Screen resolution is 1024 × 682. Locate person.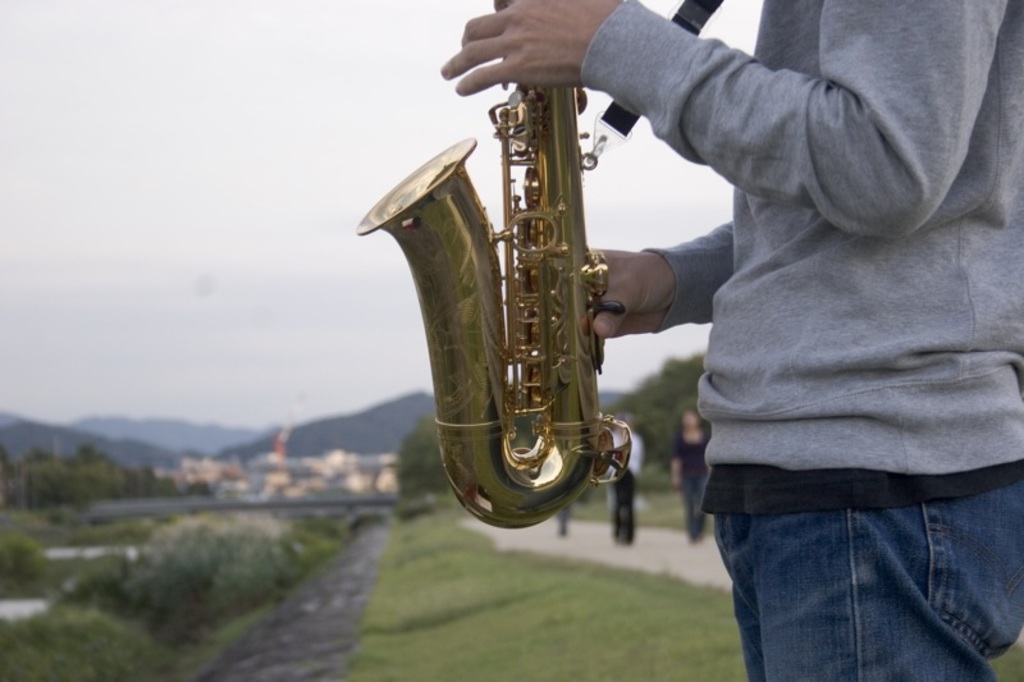
BBox(493, 0, 928, 630).
